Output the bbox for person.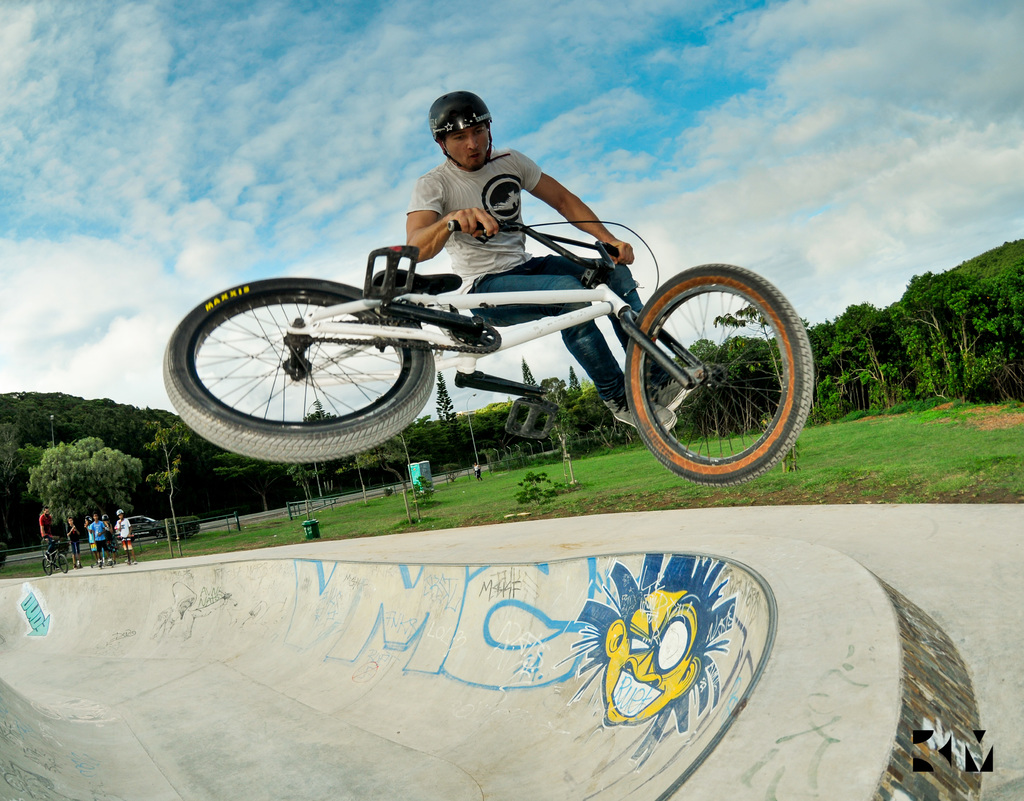
(x1=117, y1=508, x2=134, y2=558).
